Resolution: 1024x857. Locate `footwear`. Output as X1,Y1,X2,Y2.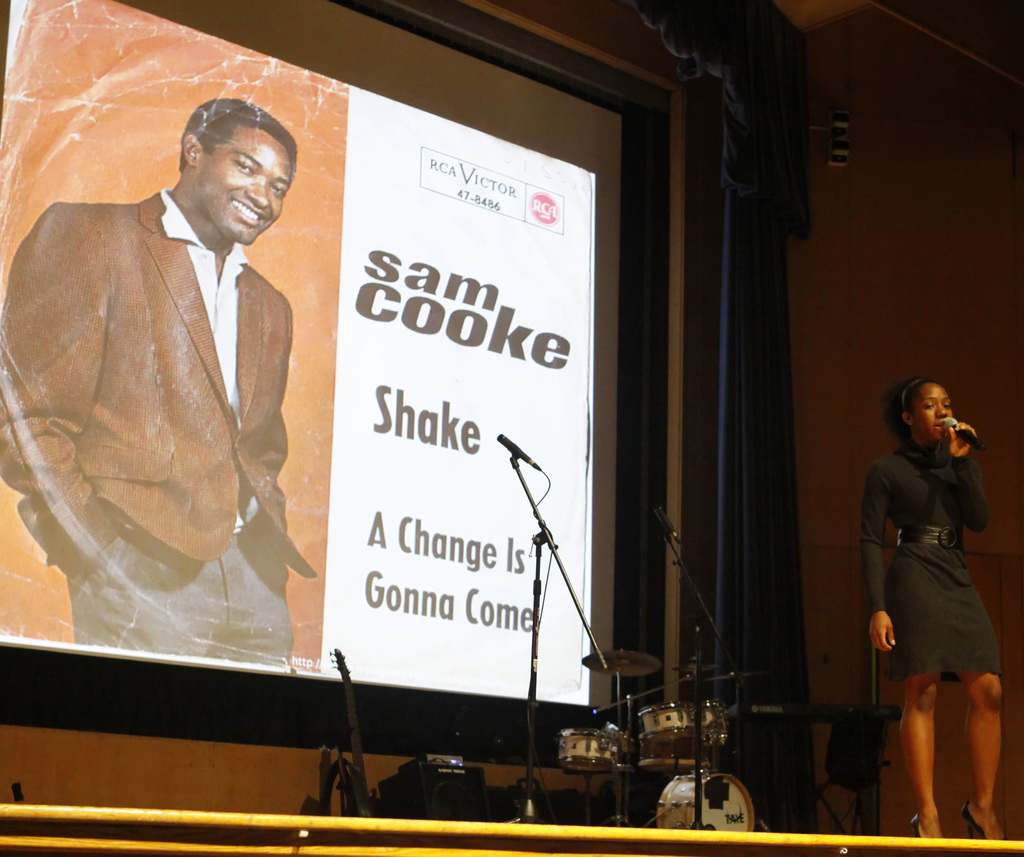
910,815,920,838.
